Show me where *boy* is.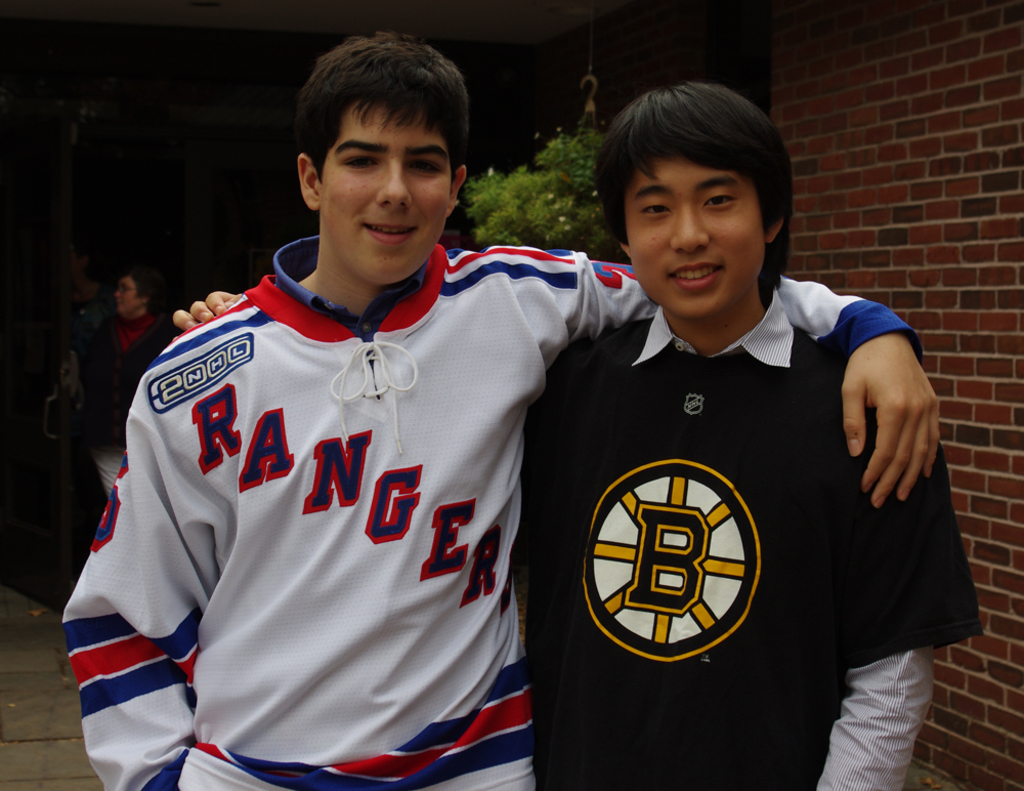
*boy* is at x1=171 y1=79 x2=979 y2=790.
